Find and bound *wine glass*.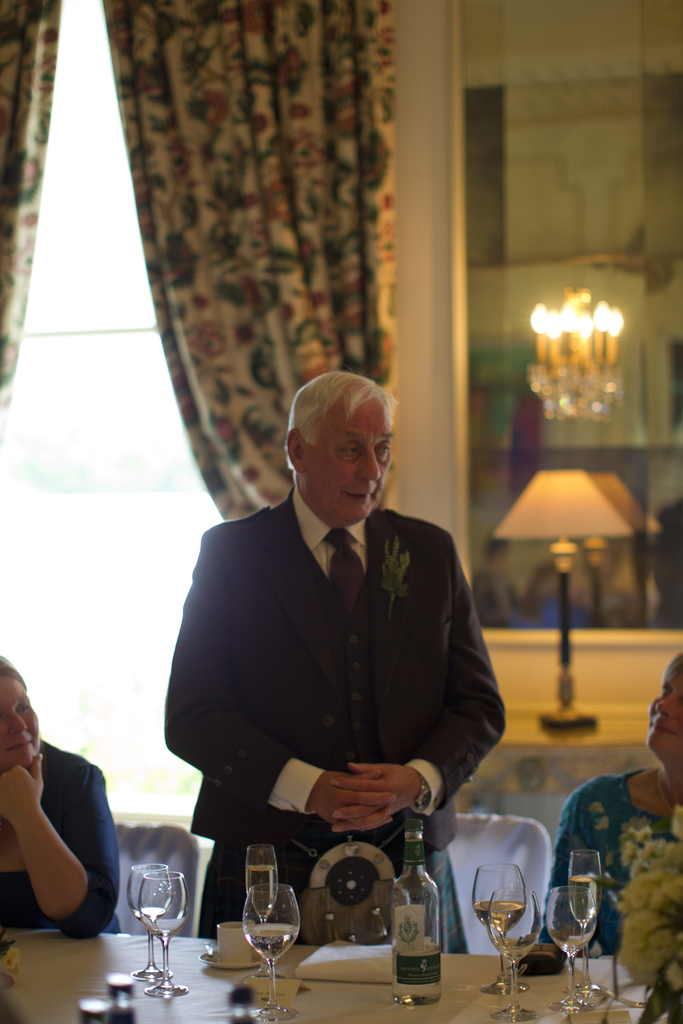
Bound: select_region(464, 863, 536, 991).
